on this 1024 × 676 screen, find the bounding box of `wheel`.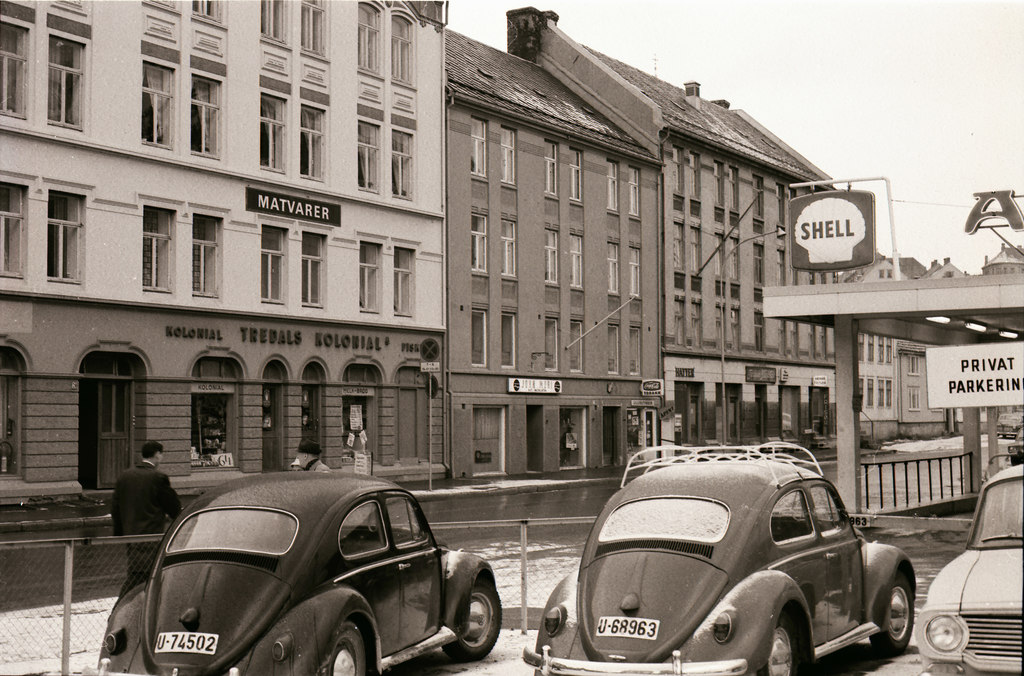
Bounding box: box=[436, 574, 493, 667].
